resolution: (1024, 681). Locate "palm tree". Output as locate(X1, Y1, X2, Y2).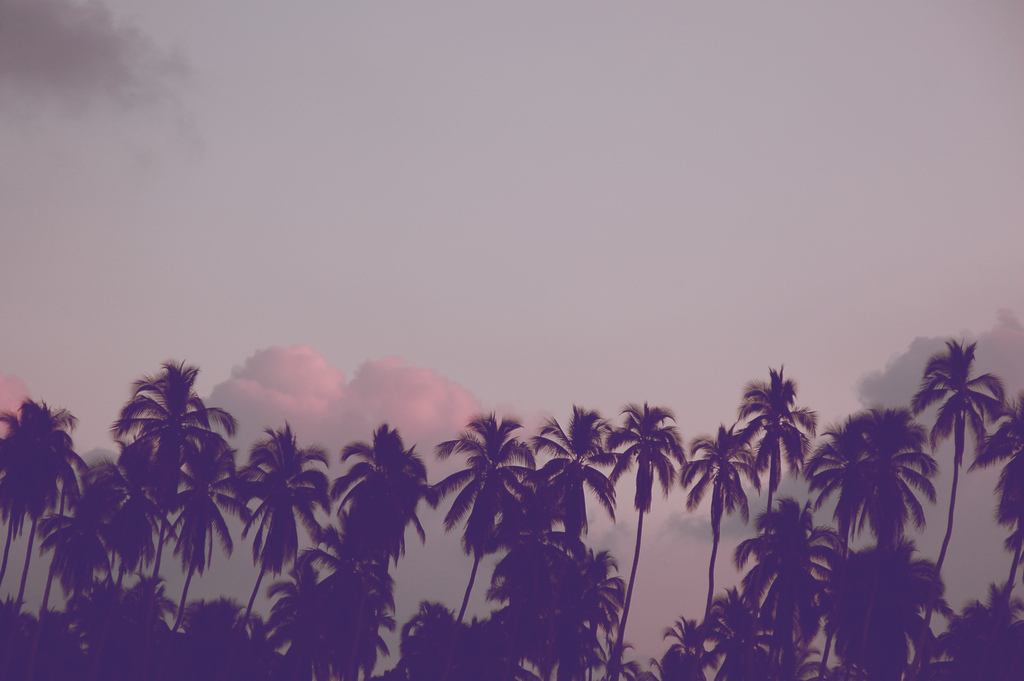
locate(235, 423, 311, 652).
